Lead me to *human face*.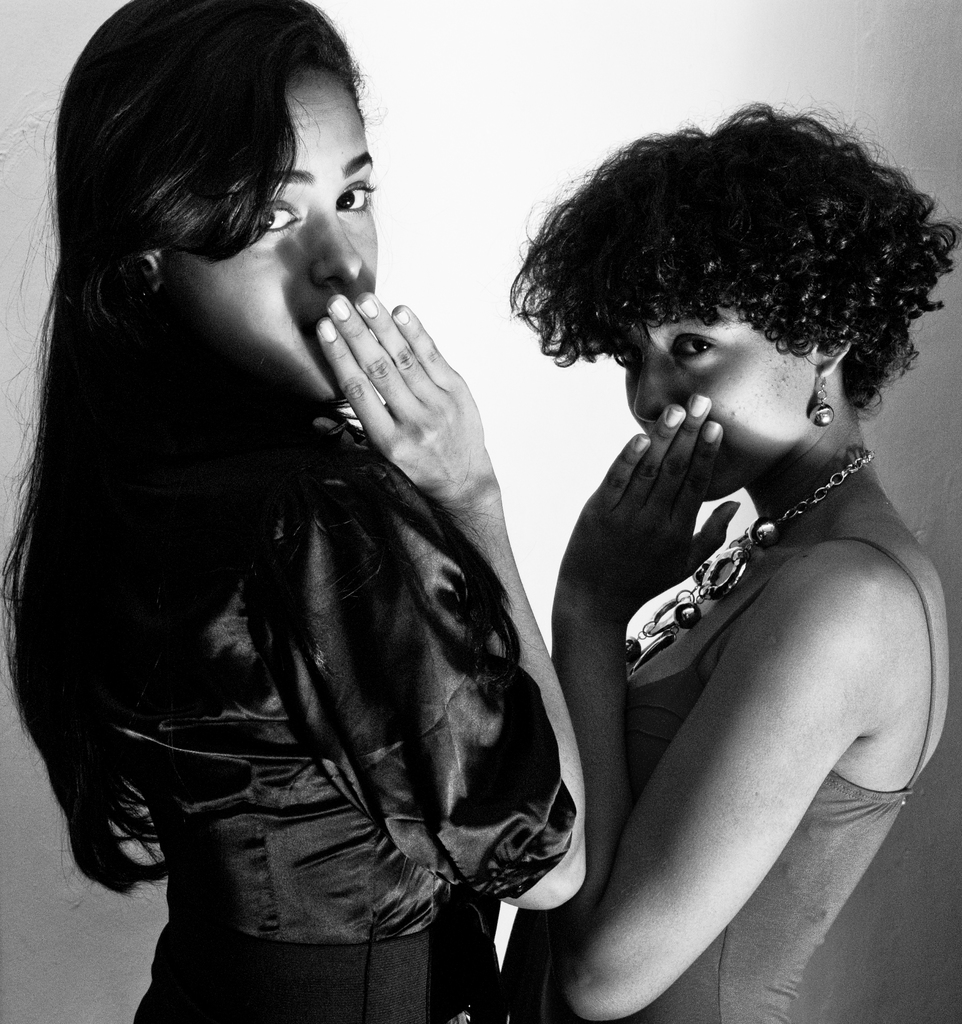
Lead to l=626, t=295, r=829, b=491.
